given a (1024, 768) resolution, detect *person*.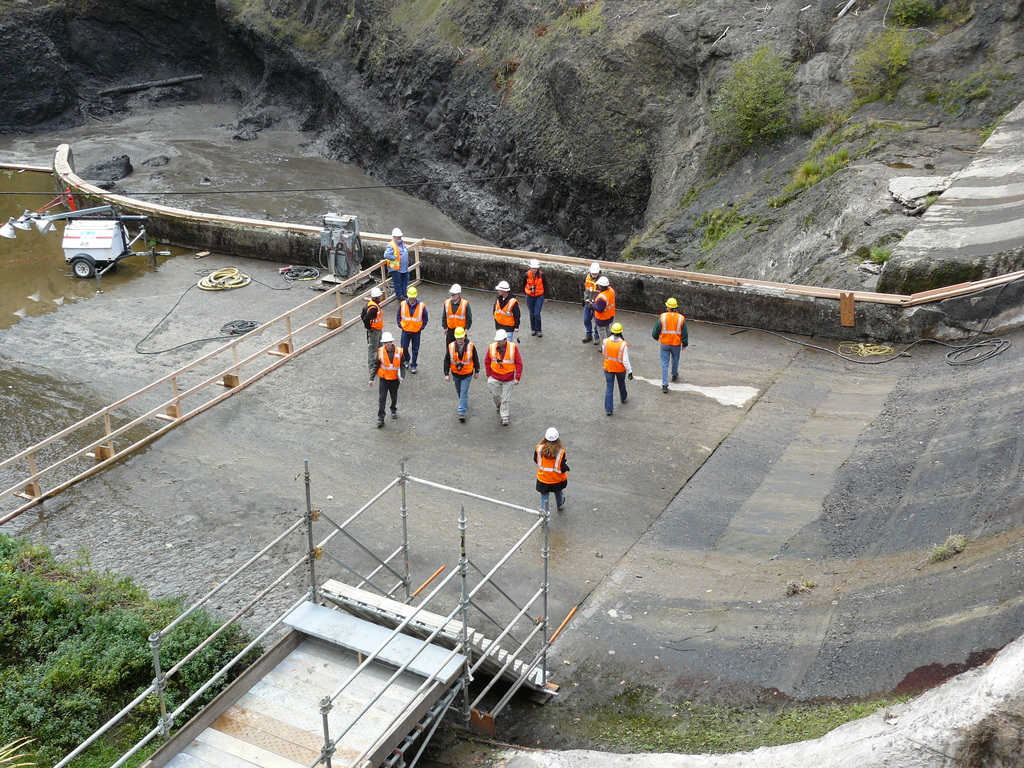
x1=484, y1=329, x2=525, y2=427.
